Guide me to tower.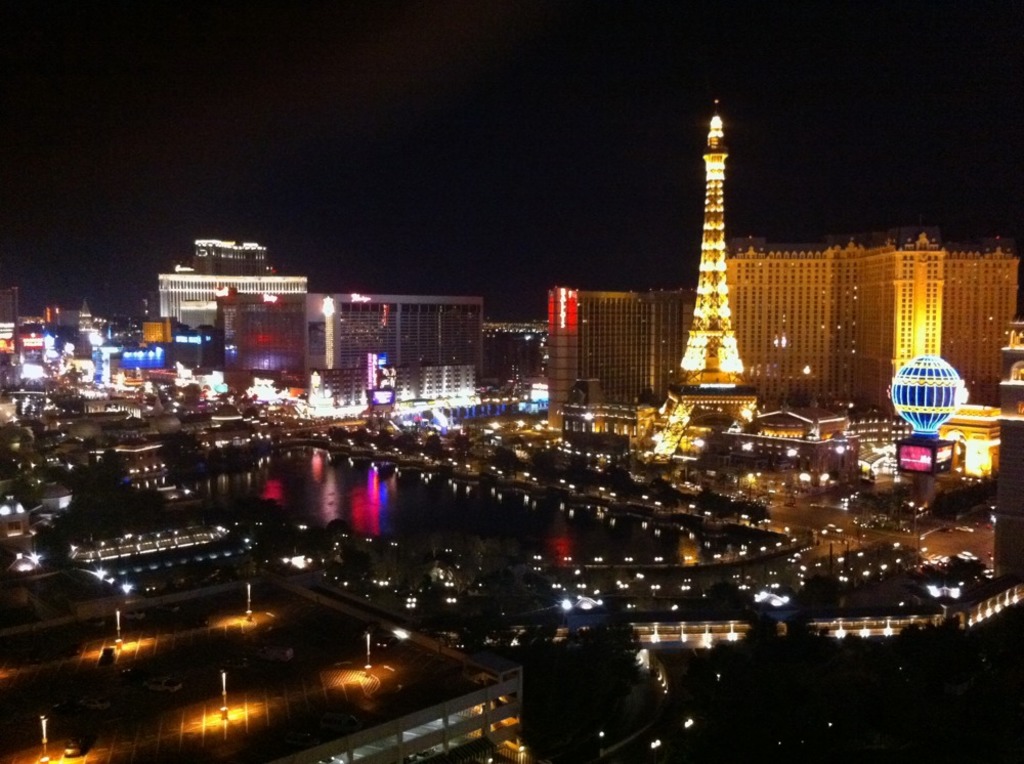
Guidance: Rect(550, 272, 706, 414).
